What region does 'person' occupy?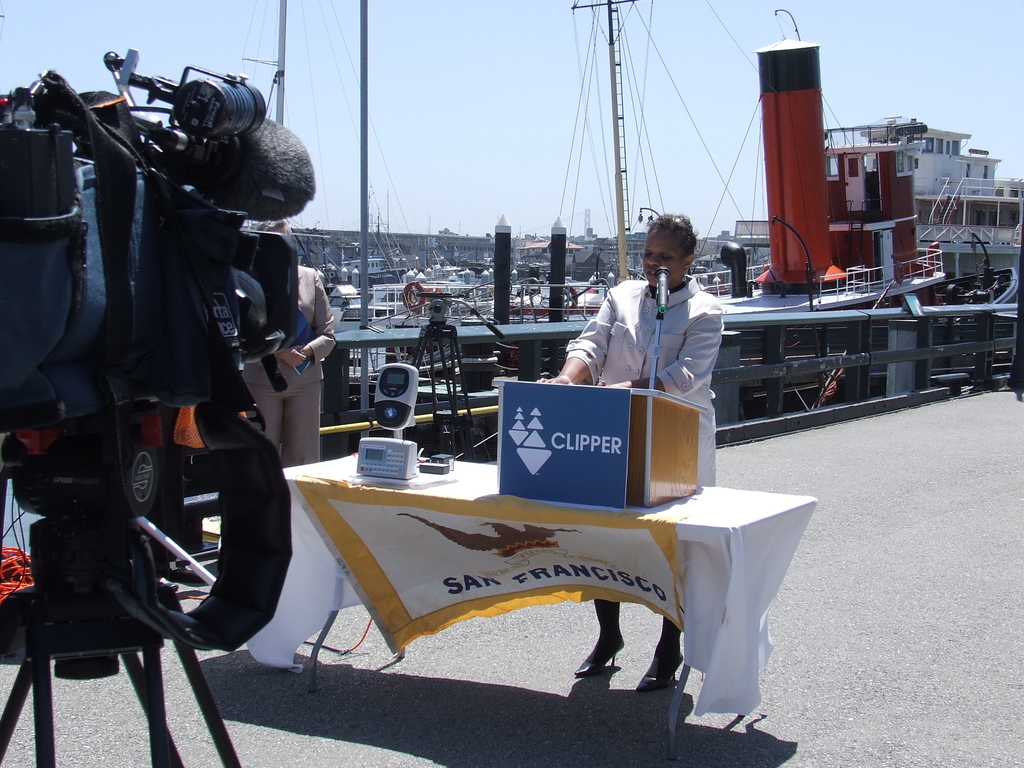
<region>241, 219, 341, 470</region>.
